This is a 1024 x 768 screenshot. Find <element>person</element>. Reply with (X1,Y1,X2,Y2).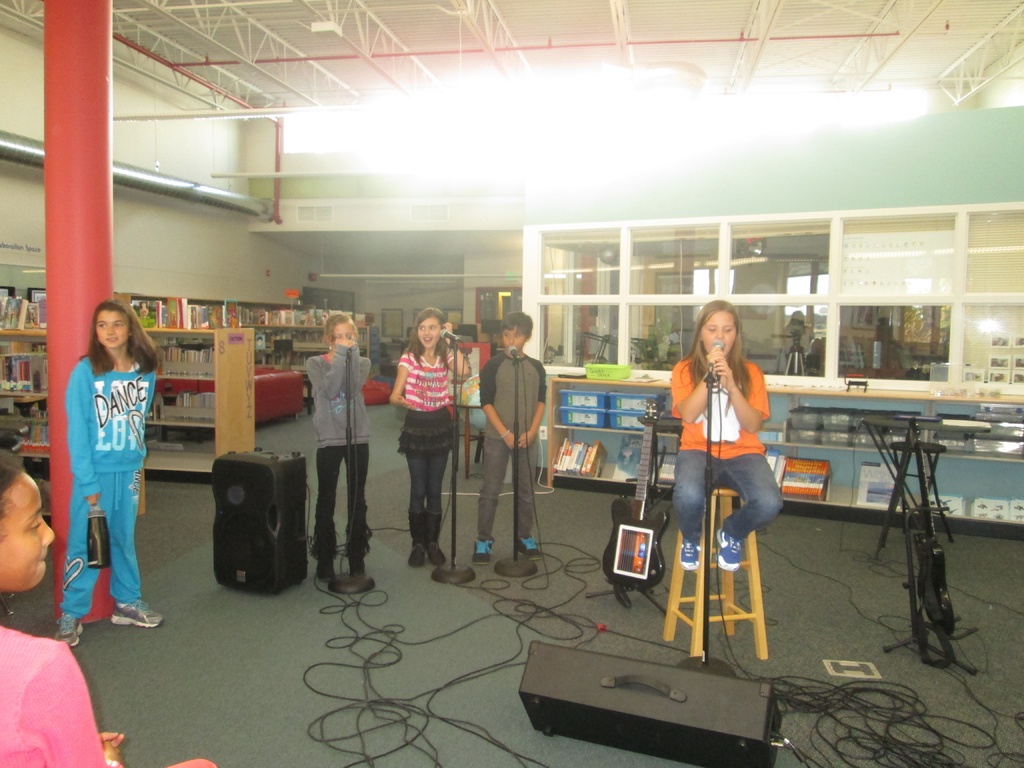
(668,295,787,578).
